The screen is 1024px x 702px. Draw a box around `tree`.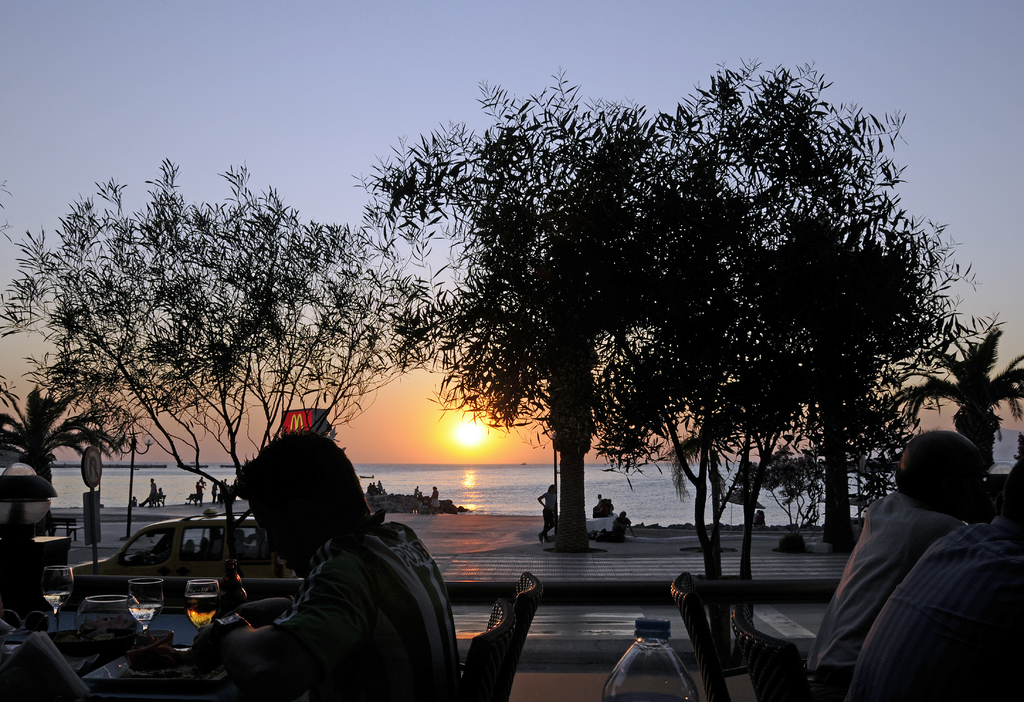
left=14, top=152, right=412, bottom=528.
